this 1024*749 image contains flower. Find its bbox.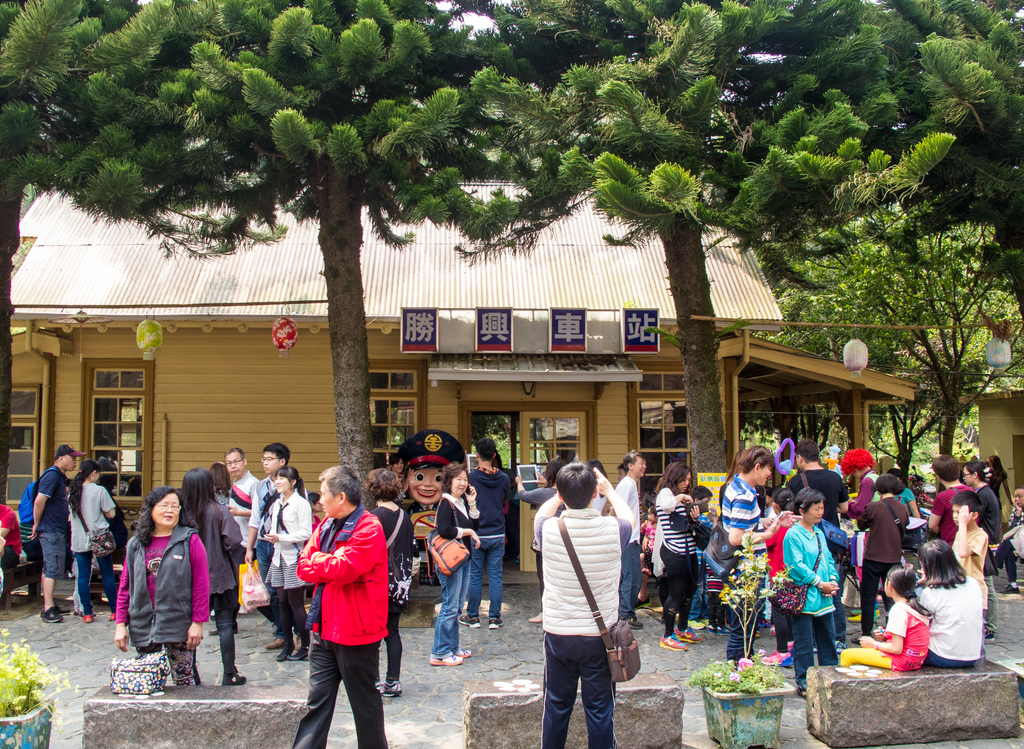
{"x1": 758, "y1": 647, "x2": 769, "y2": 656}.
